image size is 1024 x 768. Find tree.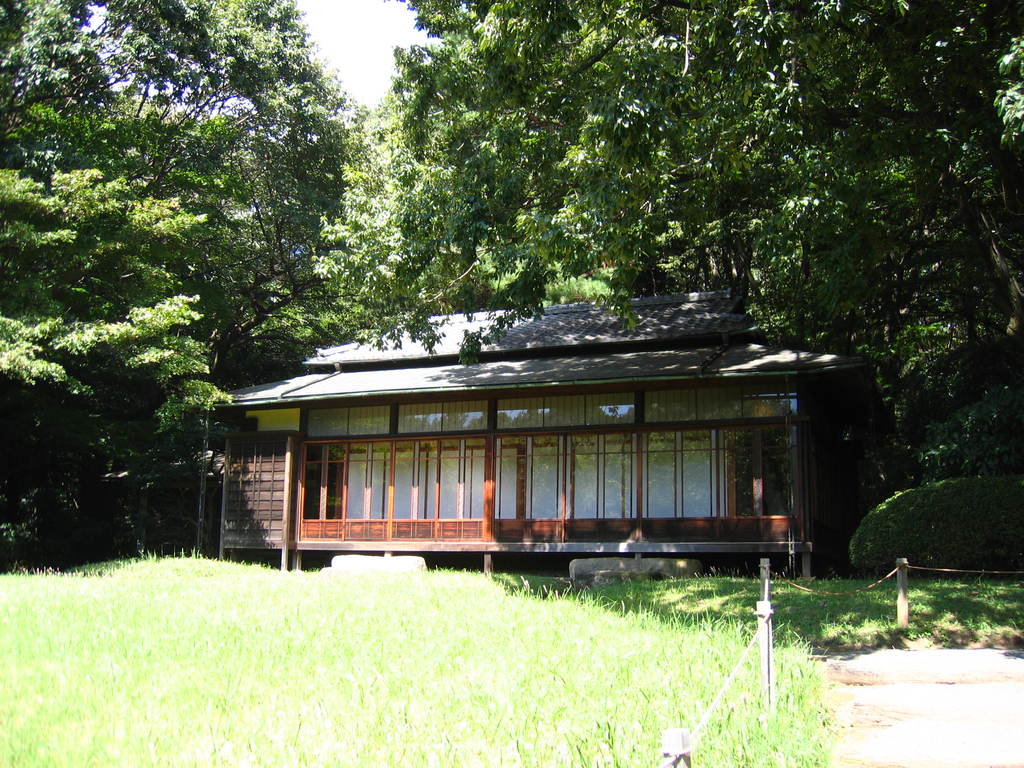
crop(0, 0, 365, 543).
